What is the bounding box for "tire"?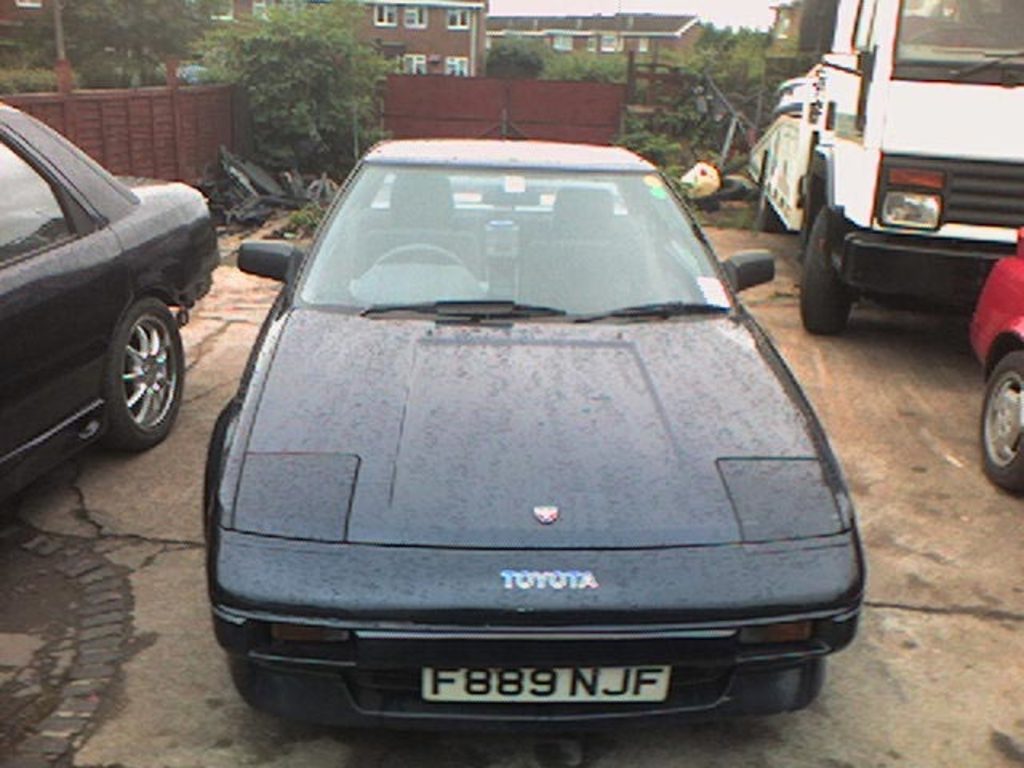
[x1=80, y1=301, x2=190, y2=446].
